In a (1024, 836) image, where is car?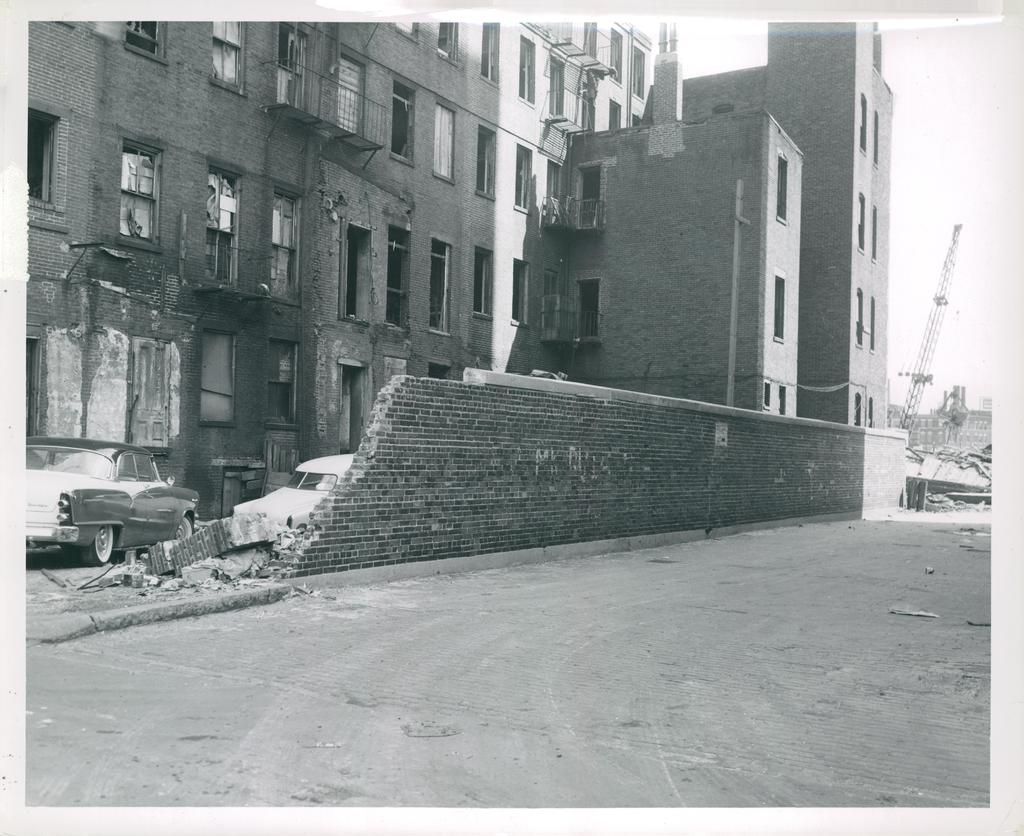
{"left": 26, "top": 435, "right": 199, "bottom": 565}.
